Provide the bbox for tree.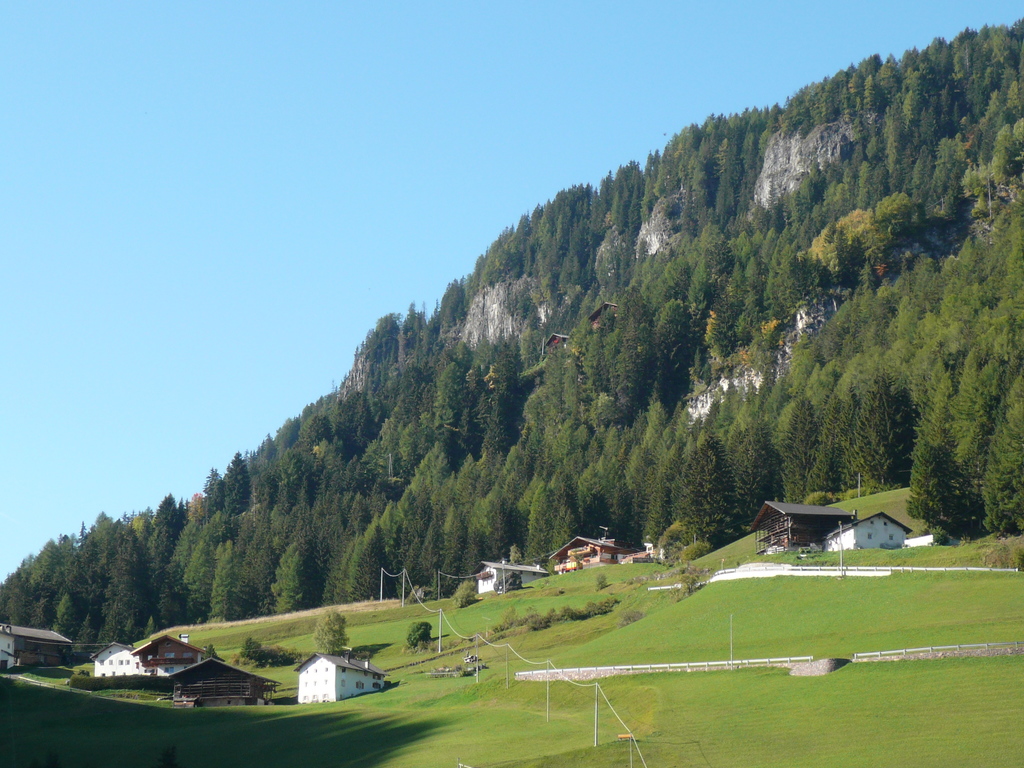
(x1=150, y1=531, x2=199, y2=628).
